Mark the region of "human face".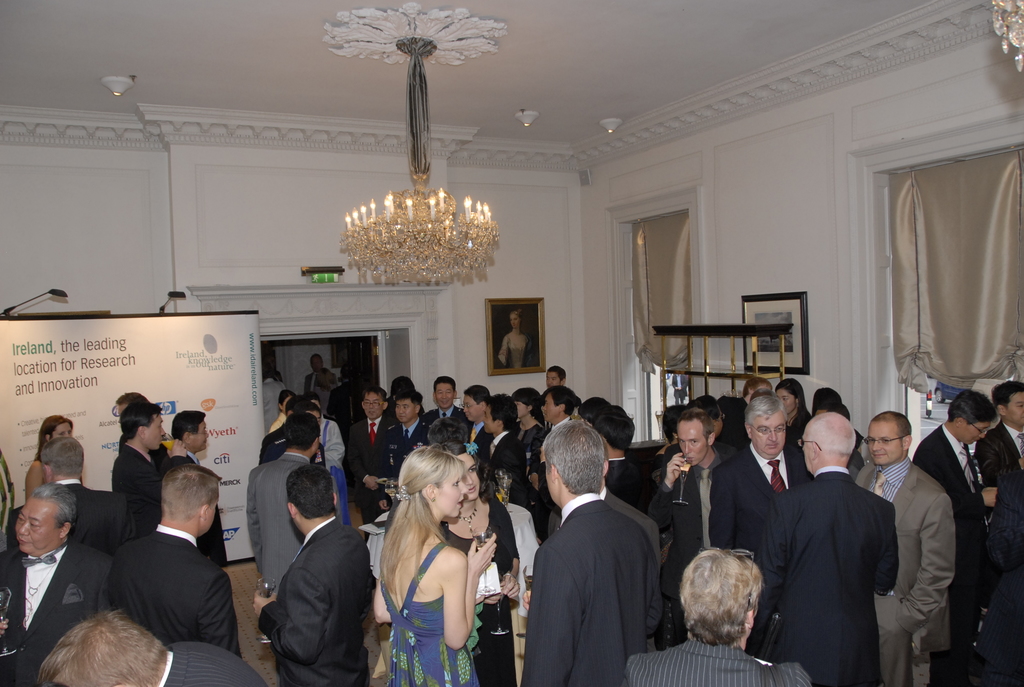
Region: x1=147 y1=413 x2=163 y2=456.
